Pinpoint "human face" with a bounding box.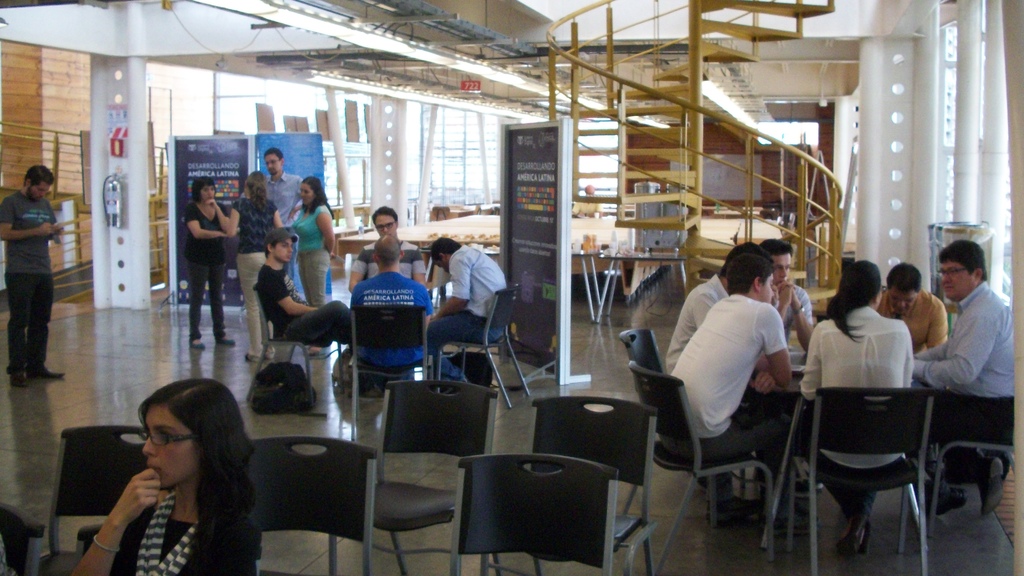
box=[941, 263, 973, 300].
